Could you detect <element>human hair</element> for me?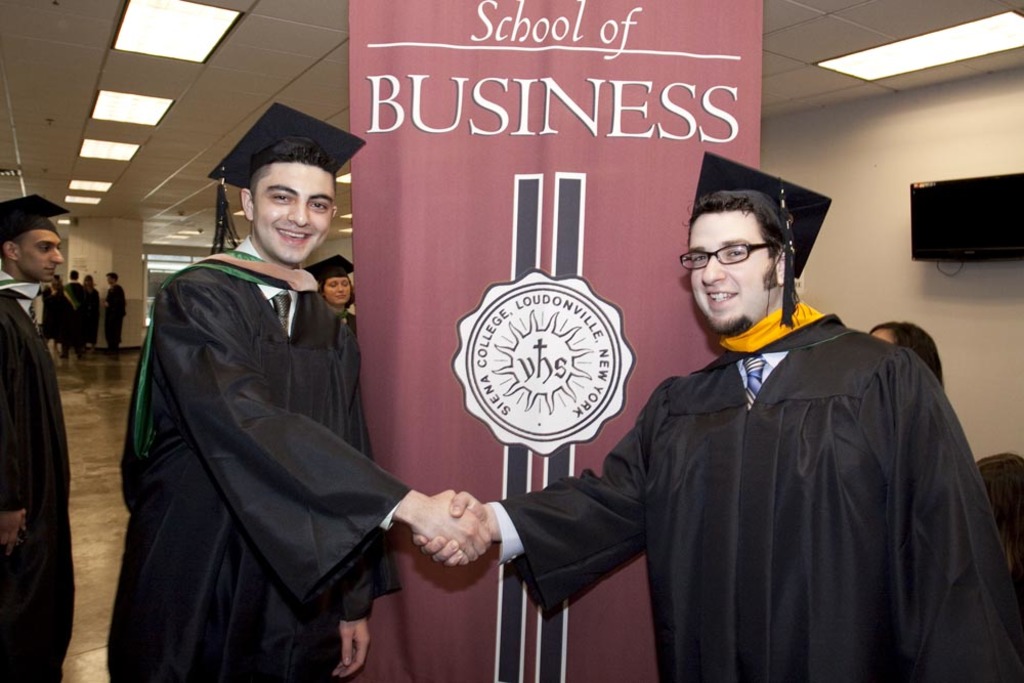
Detection result: [left=973, top=454, right=1023, bottom=574].
